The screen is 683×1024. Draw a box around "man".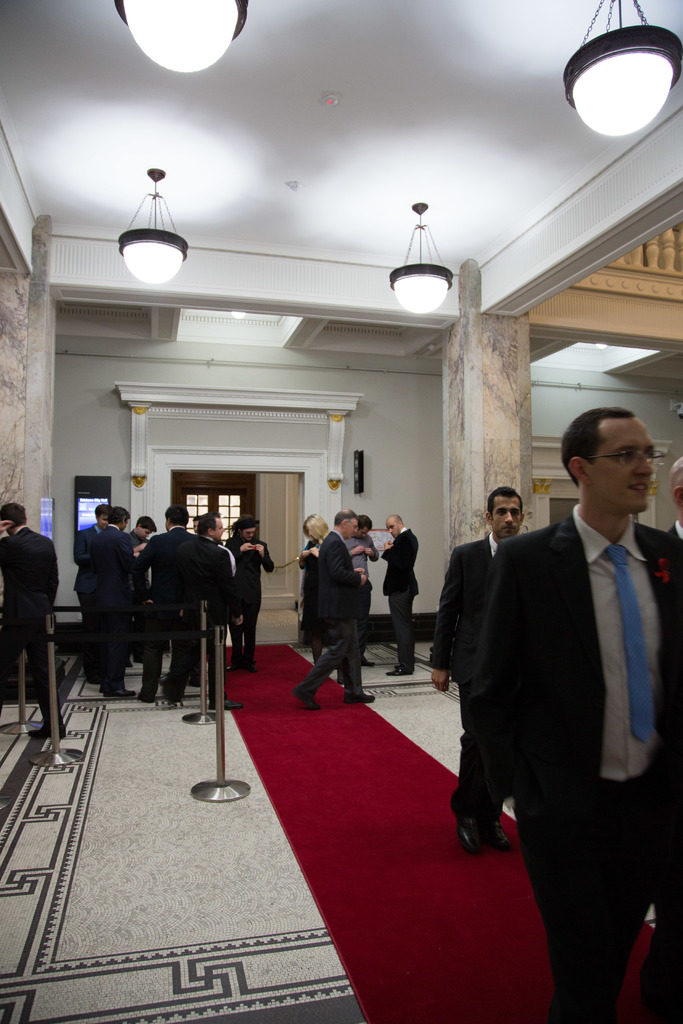
<box>0,502,70,739</box>.
